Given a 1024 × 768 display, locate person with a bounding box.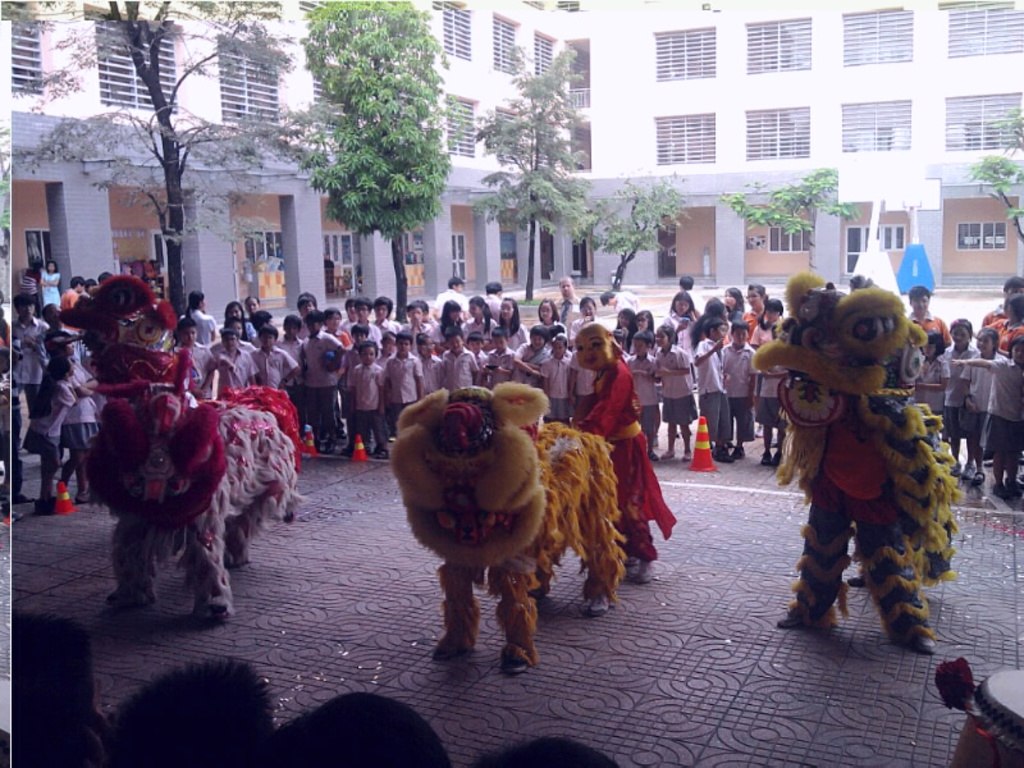
Located: 340,340,384,458.
